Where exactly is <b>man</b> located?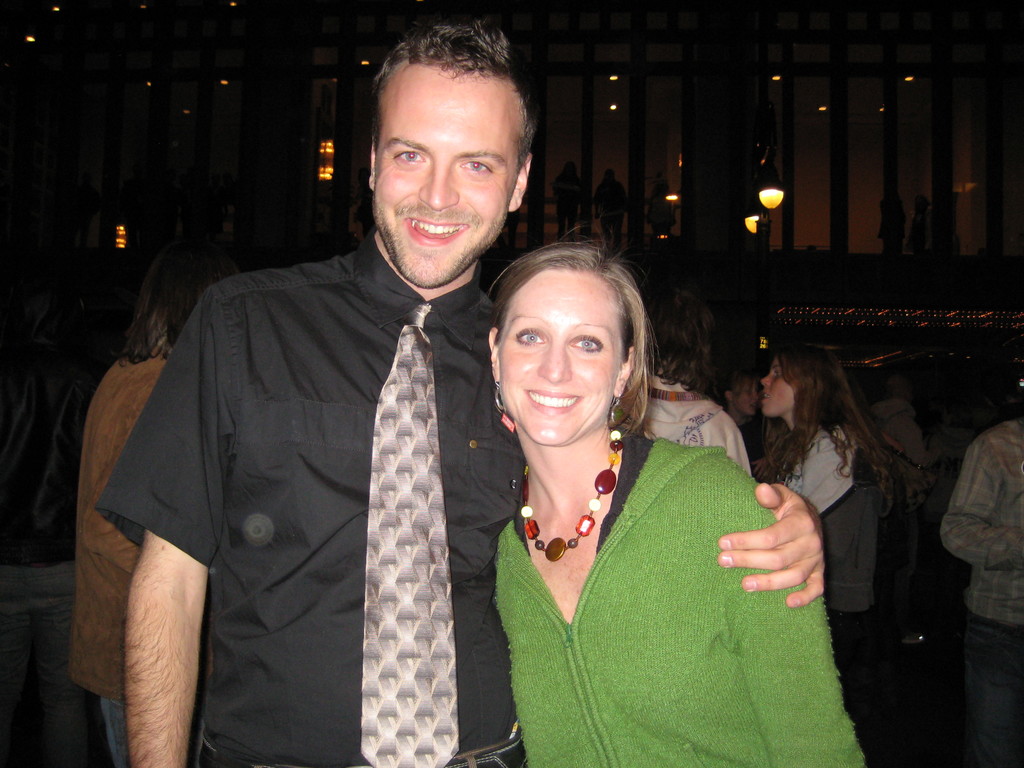
Its bounding box is {"x1": 77, "y1": 49, "x2": 531, "y2": 767}.
